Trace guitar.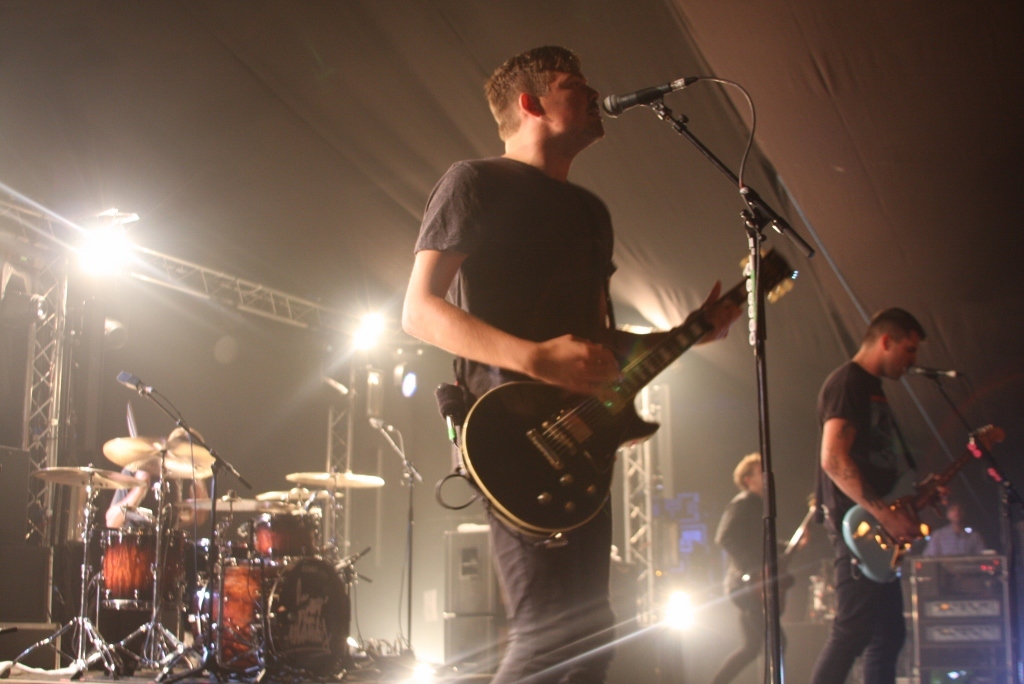
Traced to l=845, t=428, r=1007, b=593.
